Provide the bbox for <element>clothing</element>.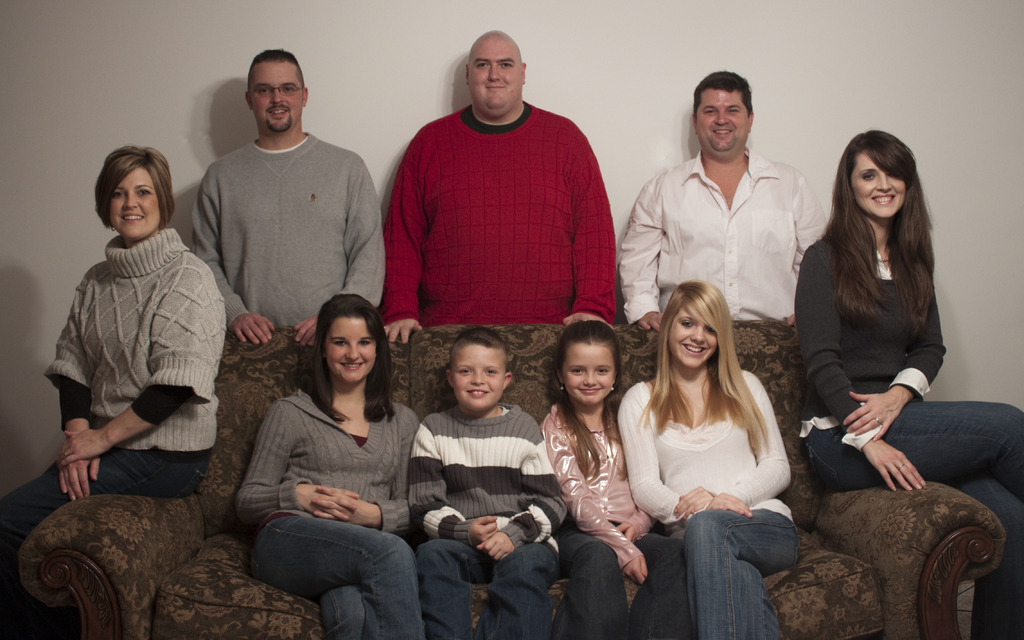
(545,400,707,632).
